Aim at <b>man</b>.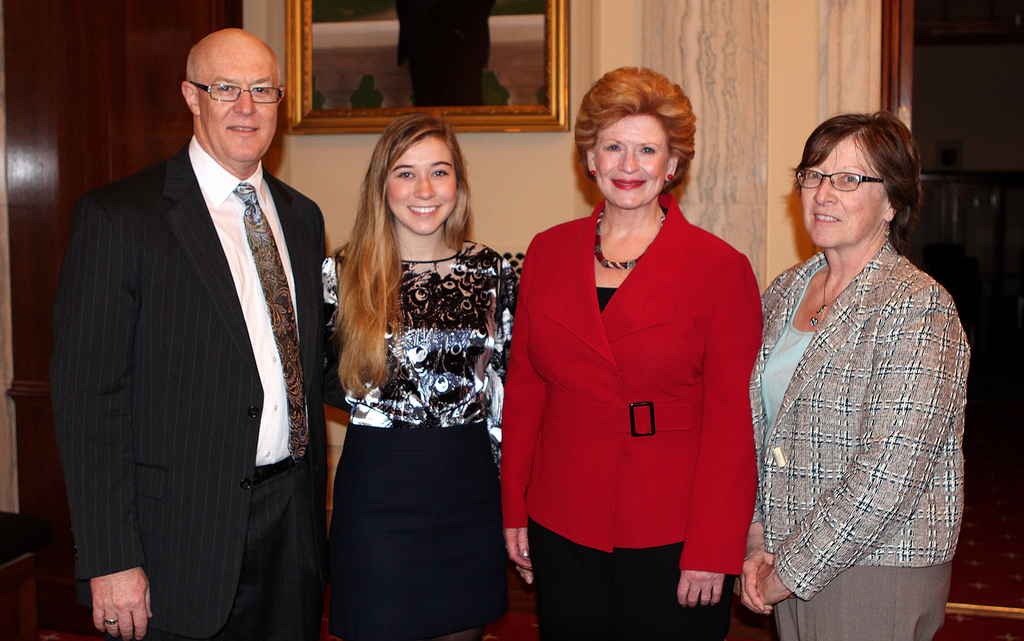
Aimed at BBox(51, 10, 341, 638).
